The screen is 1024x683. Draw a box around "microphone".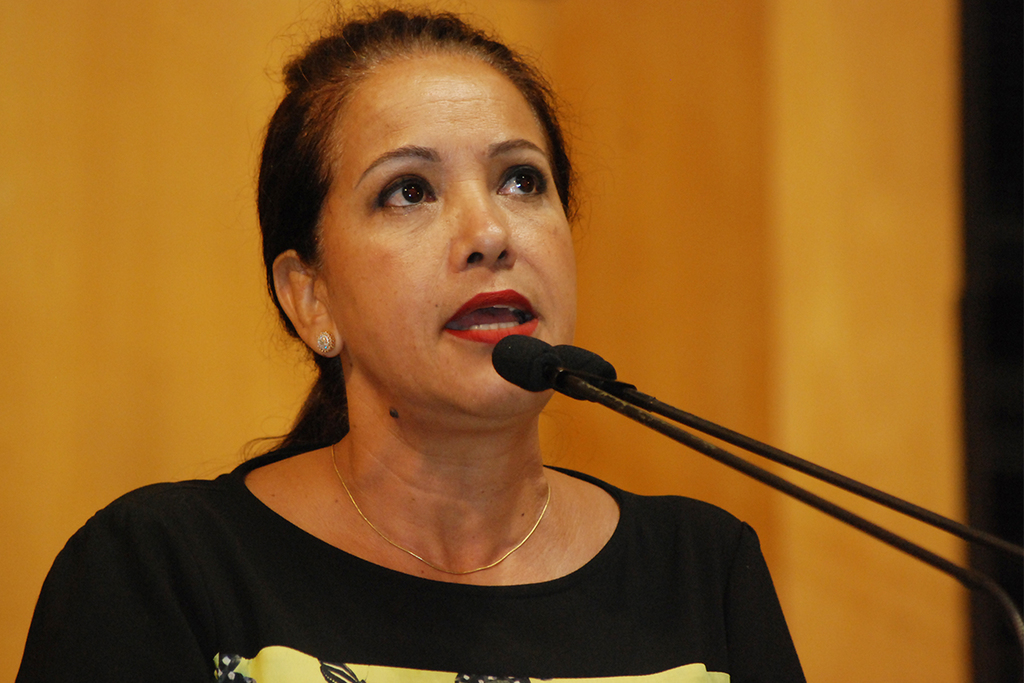
[491,332,562,390].
